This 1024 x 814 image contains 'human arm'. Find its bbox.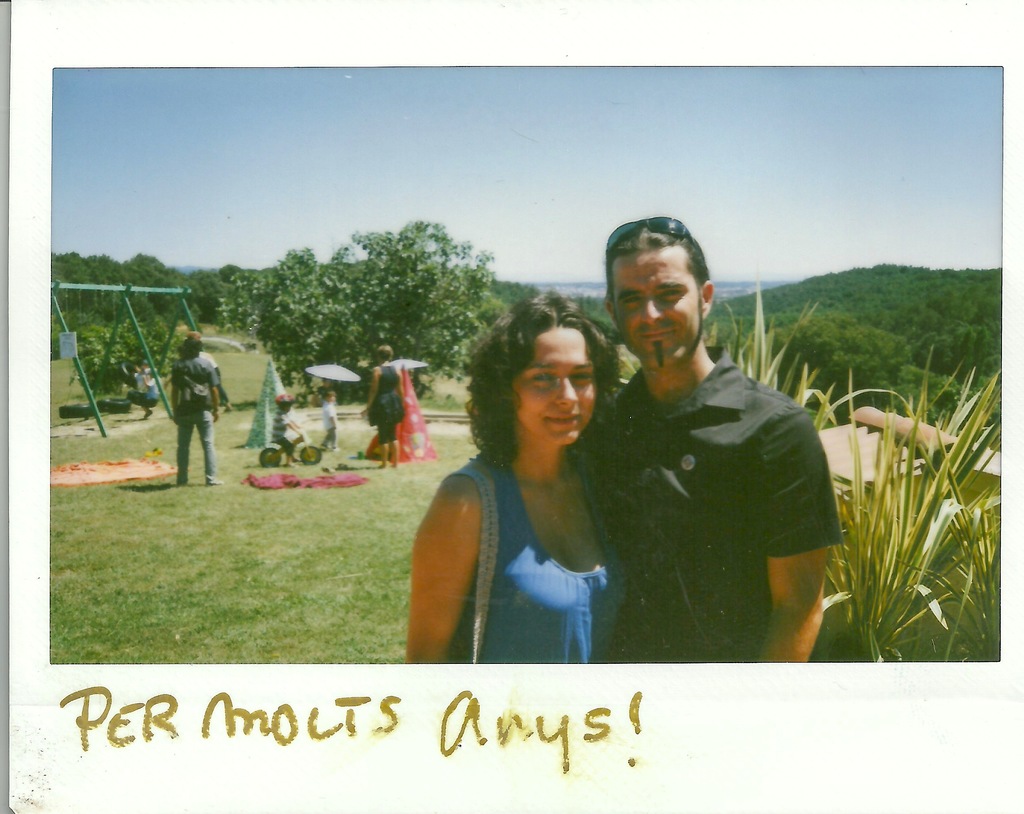
328,412,333,428.
